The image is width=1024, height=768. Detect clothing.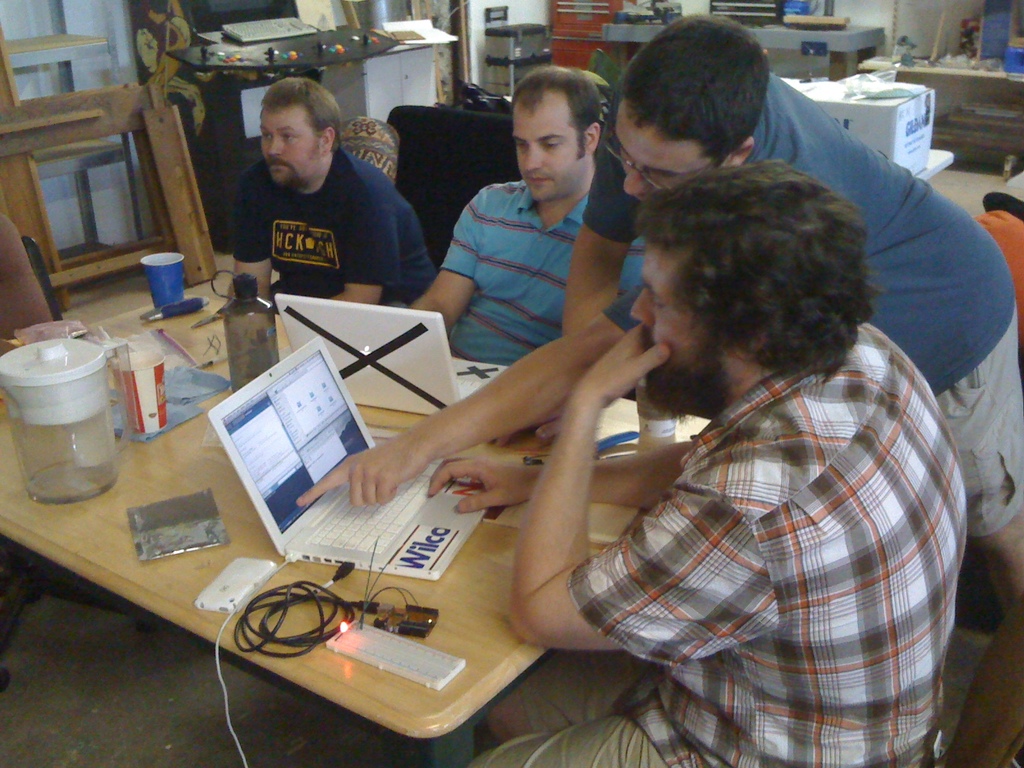
Detection: <bbox>233, 148, 434, 310</bbox>.
